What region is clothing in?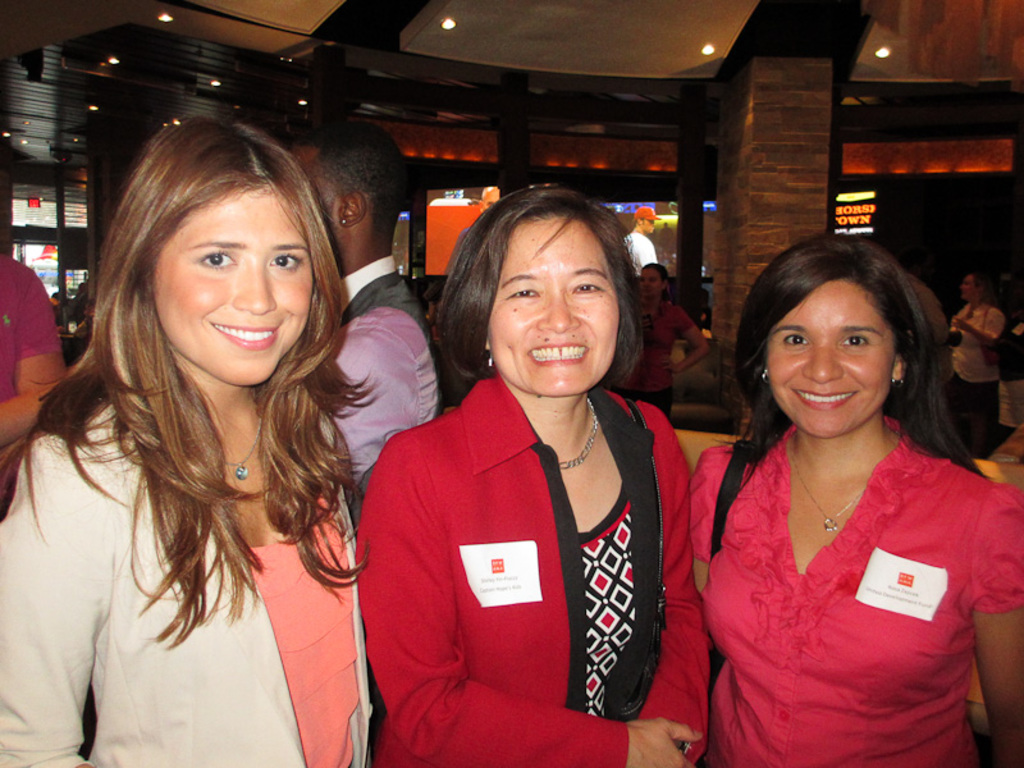
<region>355, 367, 717, 767</region>.
